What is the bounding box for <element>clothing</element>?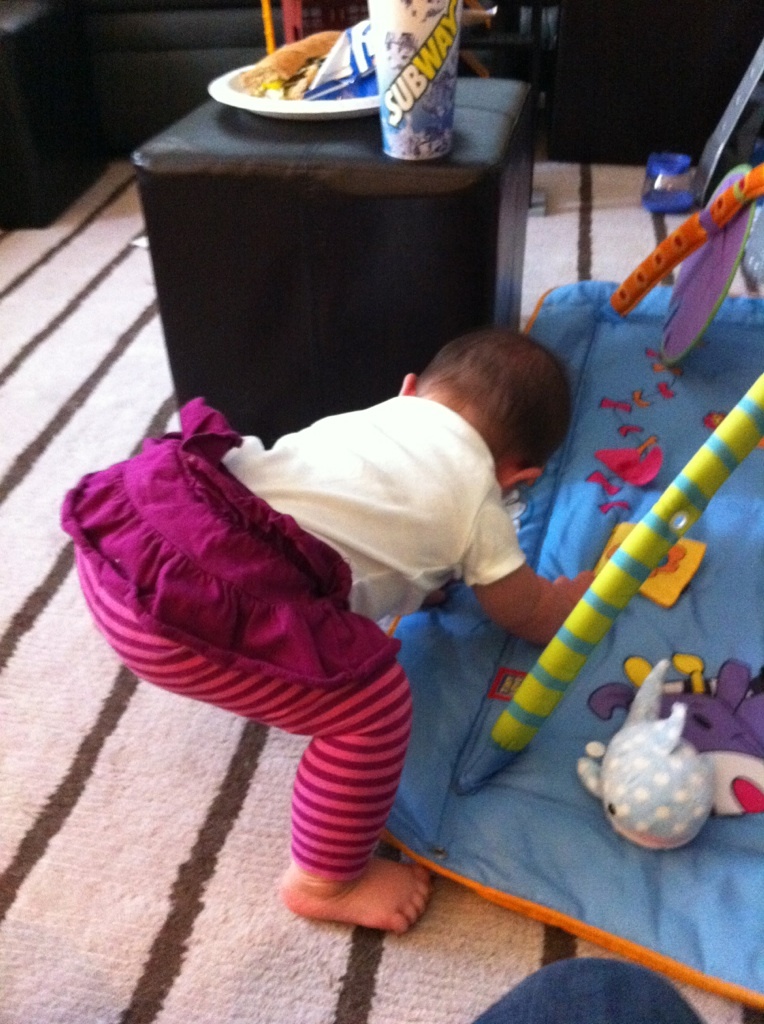
bbox(72, 332, 525, 875).
